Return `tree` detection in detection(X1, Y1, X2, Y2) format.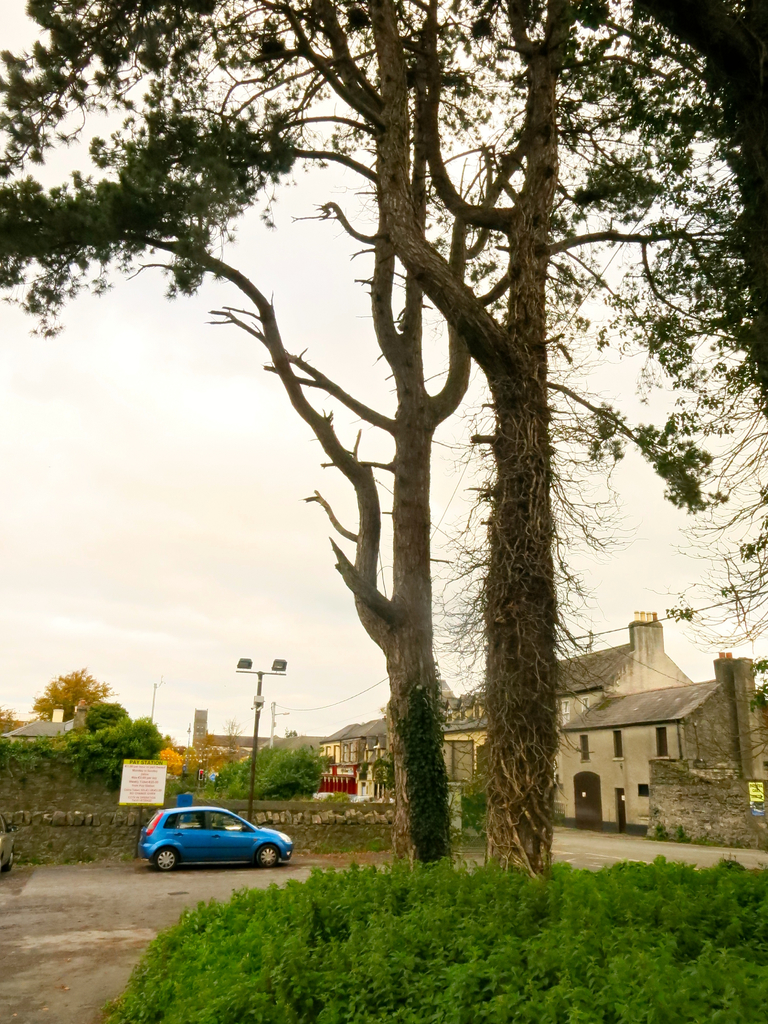
detection(33, 666, 115, 734).
